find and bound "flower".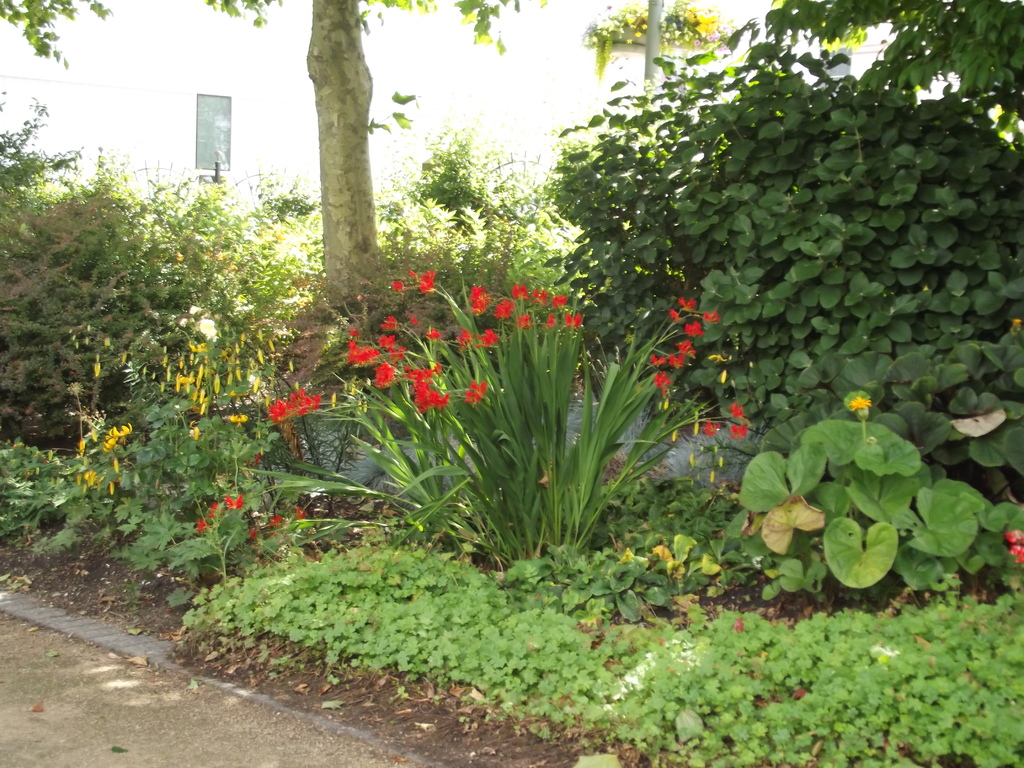
Bound: region(850, 394, 874, 410).
